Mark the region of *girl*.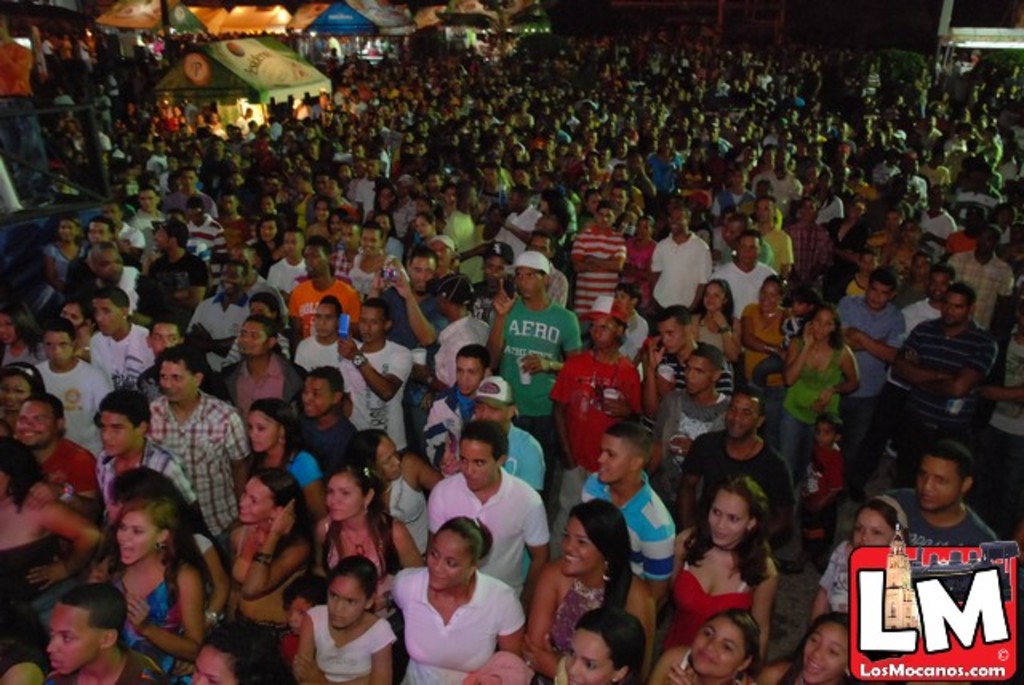
Region: <bbox>344, 219, 389, 291</bbox>.
